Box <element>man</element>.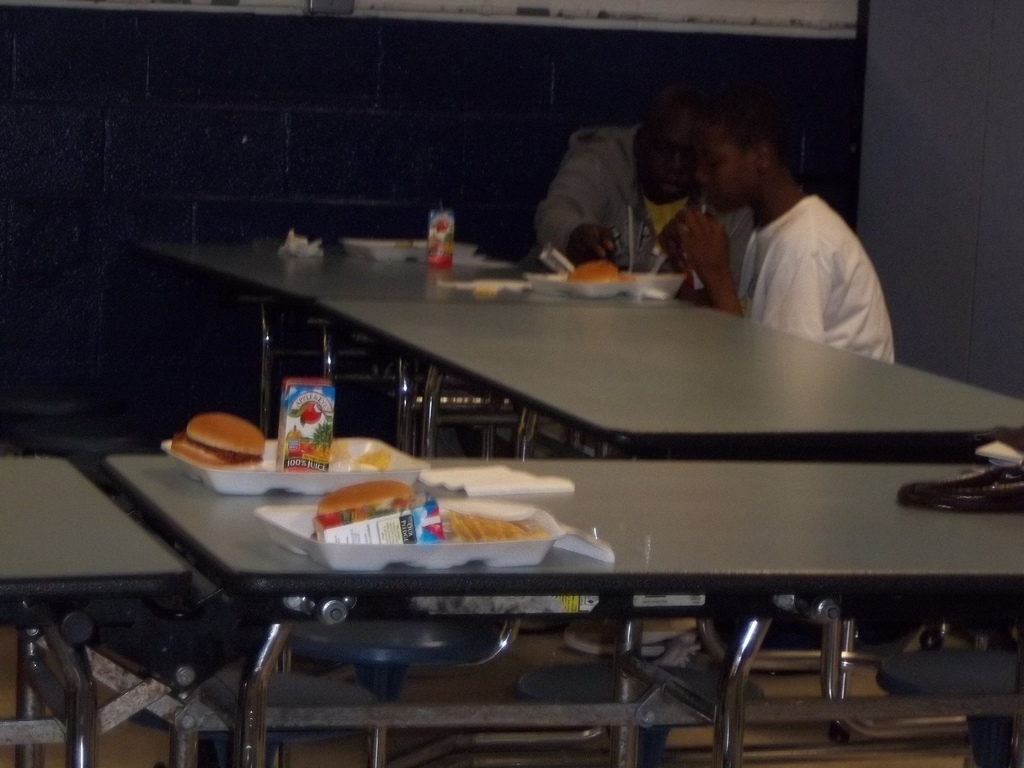
select_region(543, 83, 758, 299).
